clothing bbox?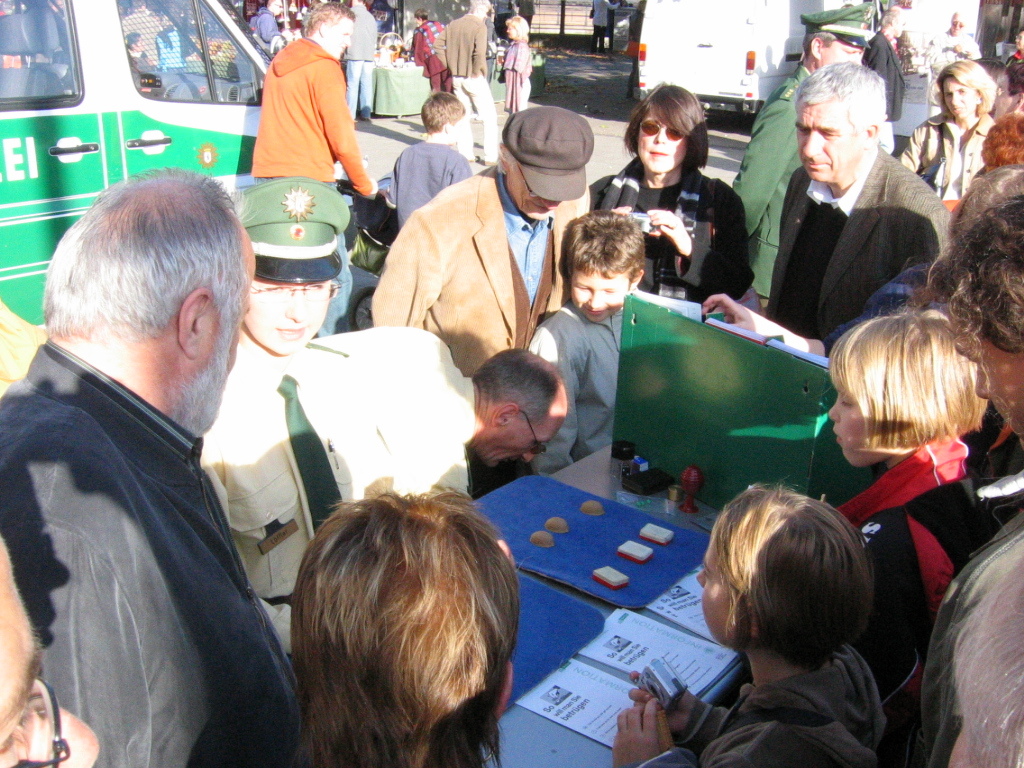
(left=256, top=19, right=280, bottom=54)
